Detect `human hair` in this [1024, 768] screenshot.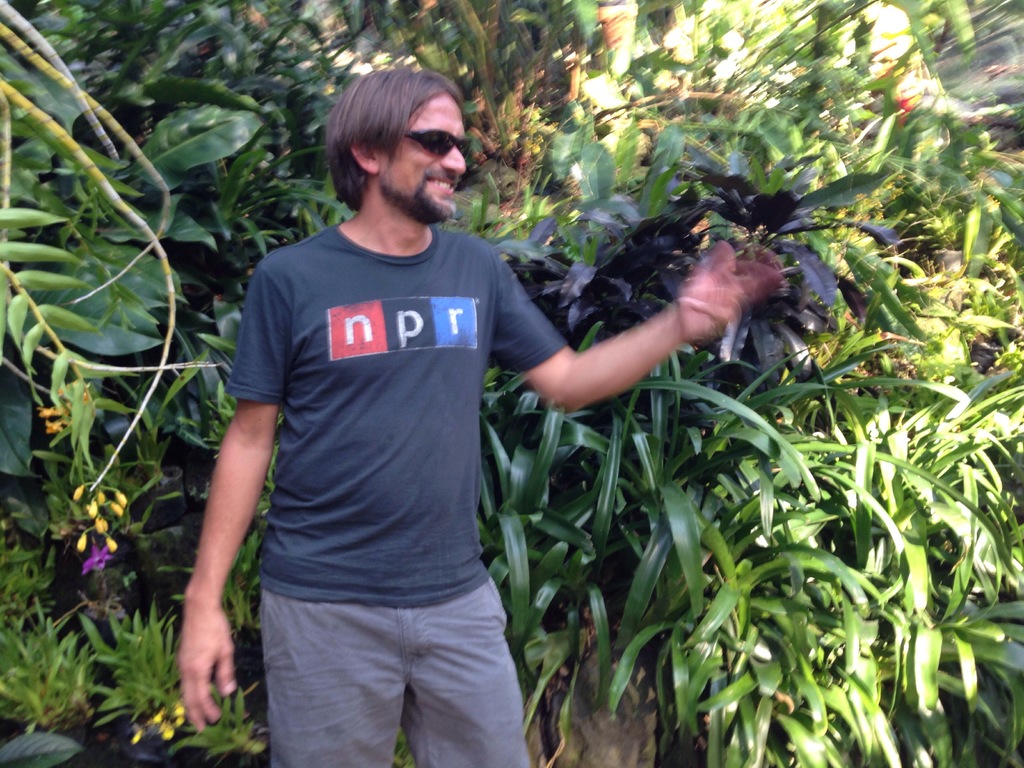
Detection: select_region(311, 72, 472, 221).
